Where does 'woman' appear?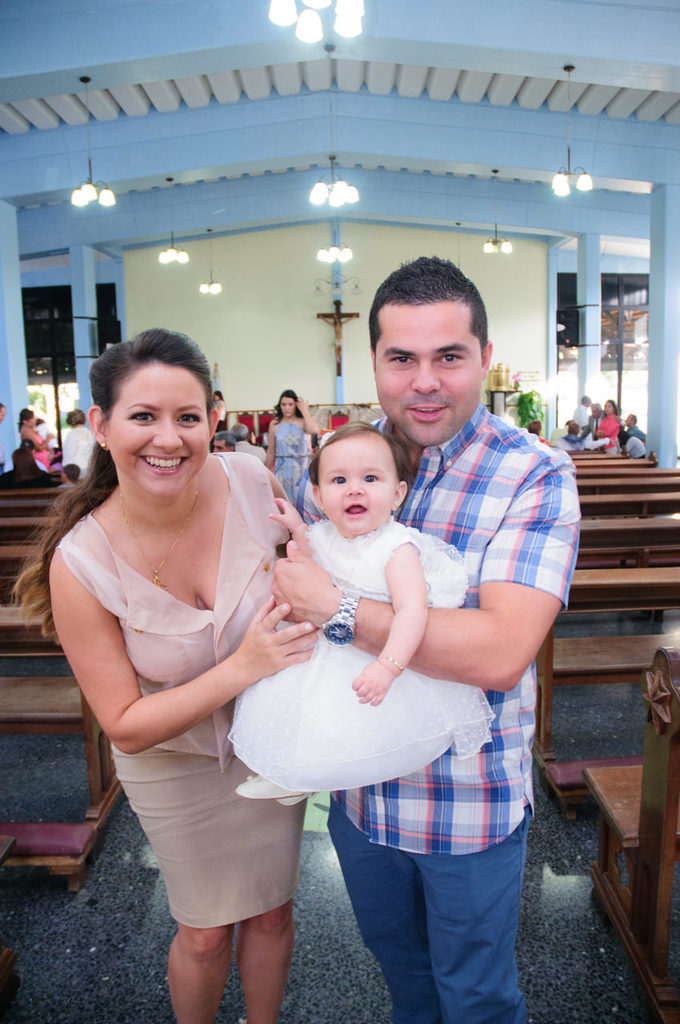
Appears at [x1=210, y1=390, x2=230, y2=431].
